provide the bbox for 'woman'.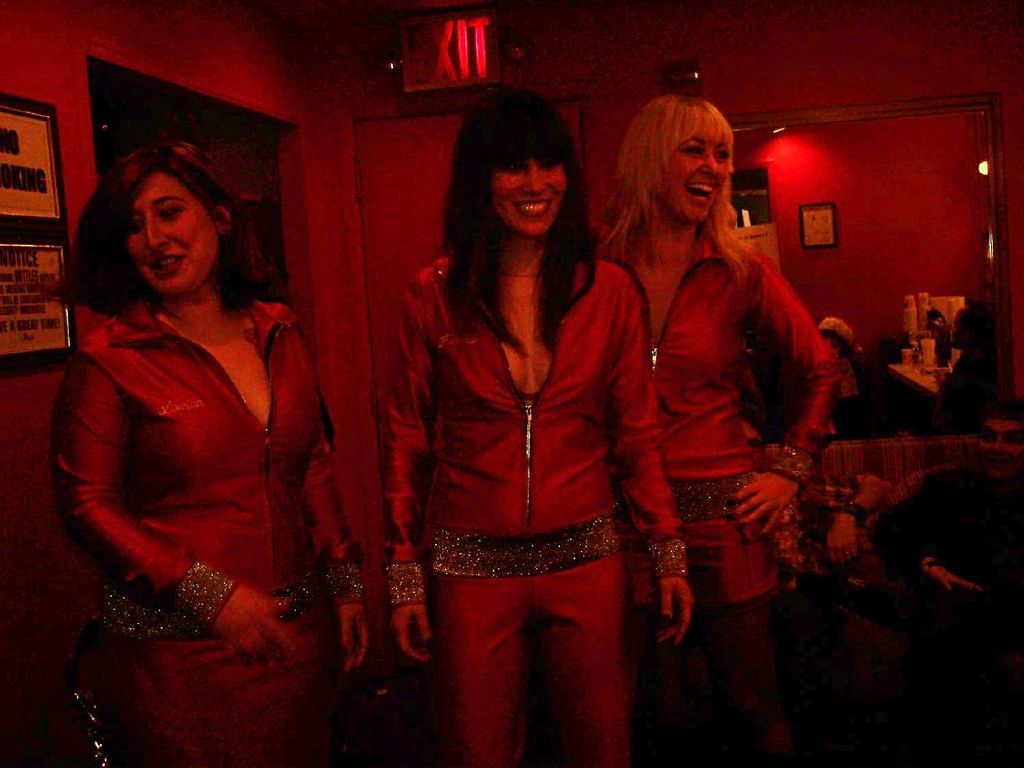
select_region(590, 94, 844, 767).
